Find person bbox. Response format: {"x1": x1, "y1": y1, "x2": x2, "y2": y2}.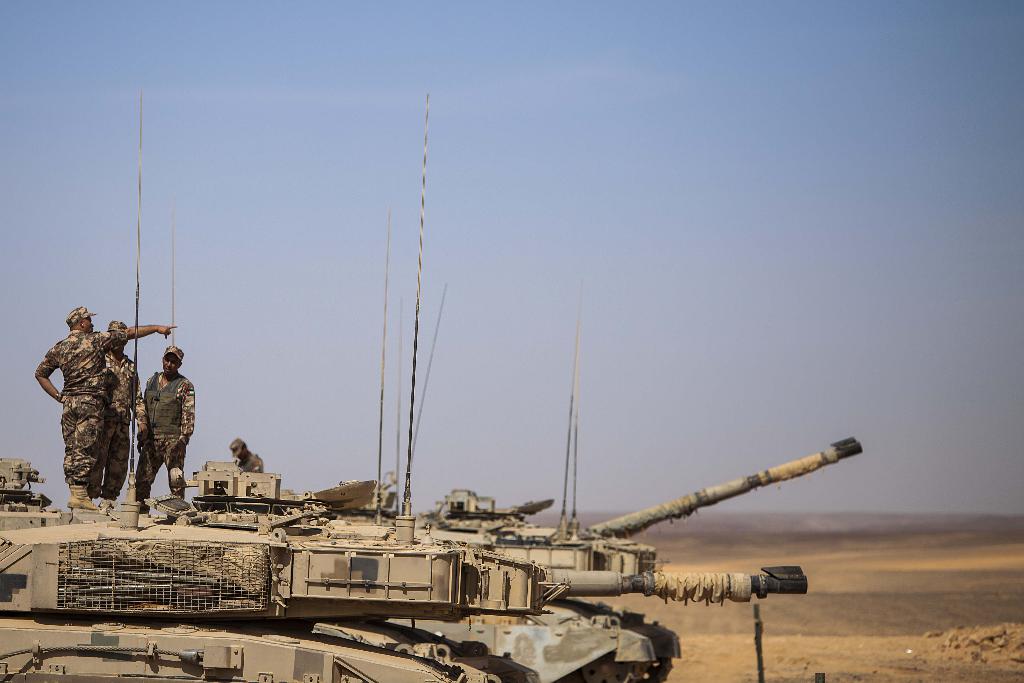
{"x1": 134, "y1": 343, "x2": 197, "y2": 509}.
